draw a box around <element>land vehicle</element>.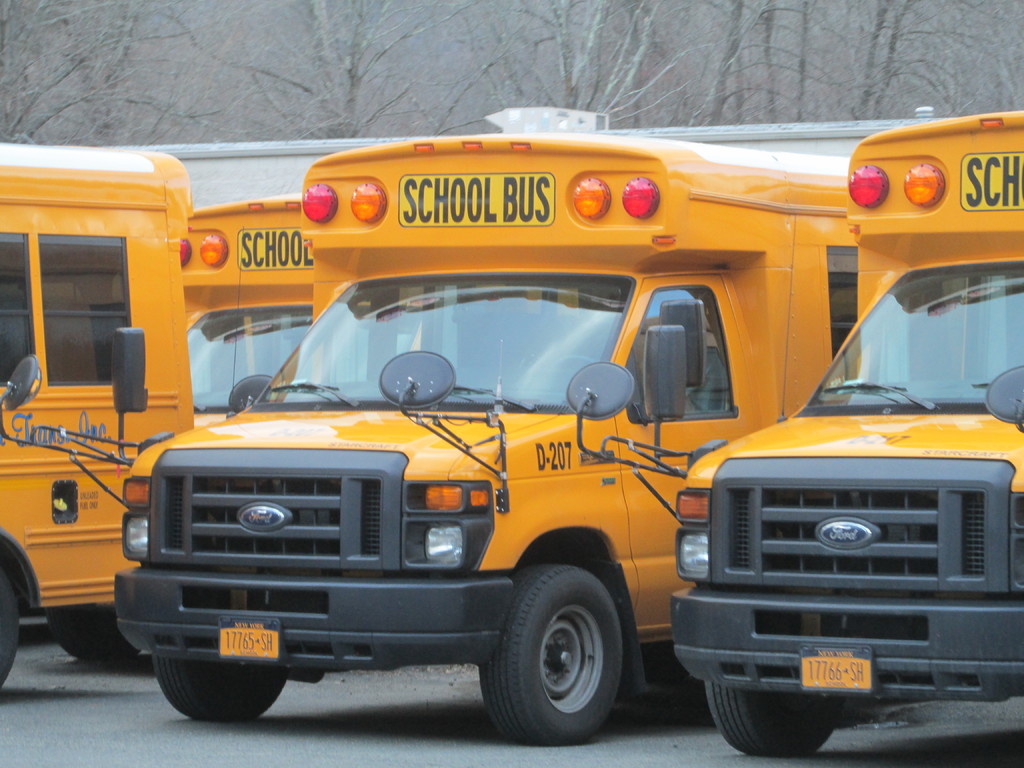
{"x1": 673, "y1": 103, "x2": 1023, "y2": 760}.
